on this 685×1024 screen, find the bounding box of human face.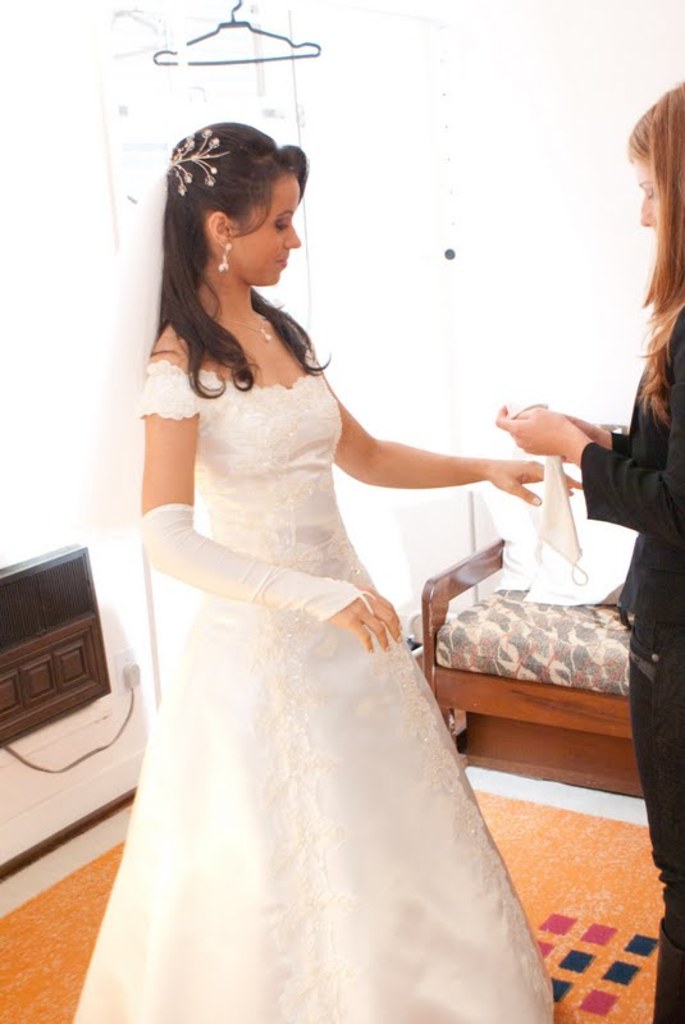
Bounding box: 225, 175, 297, 288.
